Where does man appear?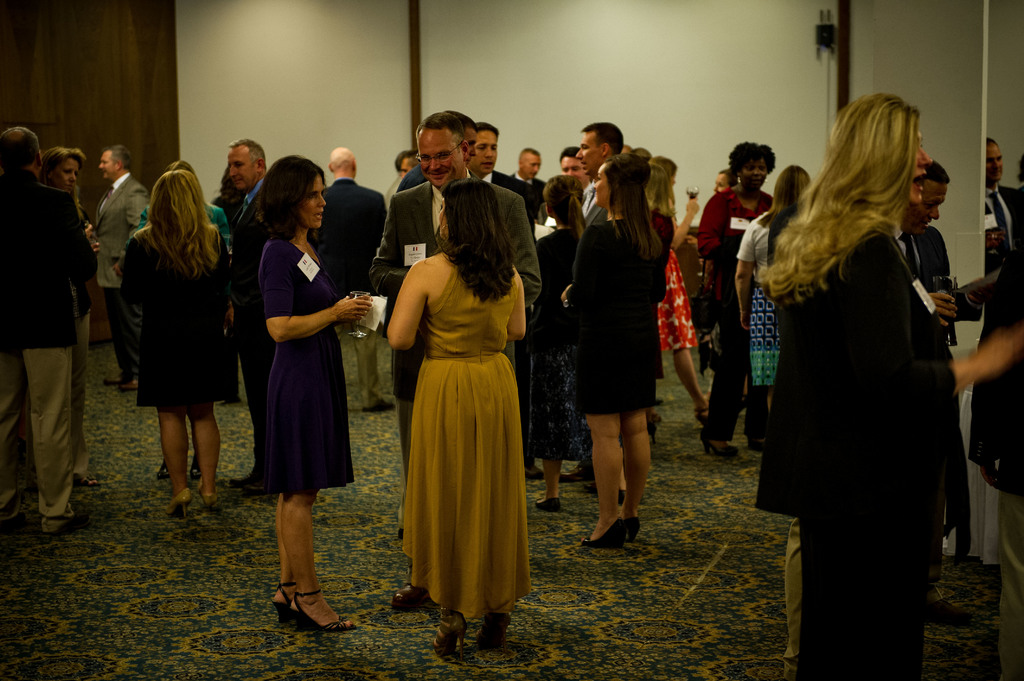
Appears at detection(467, 122, 539, 478).
